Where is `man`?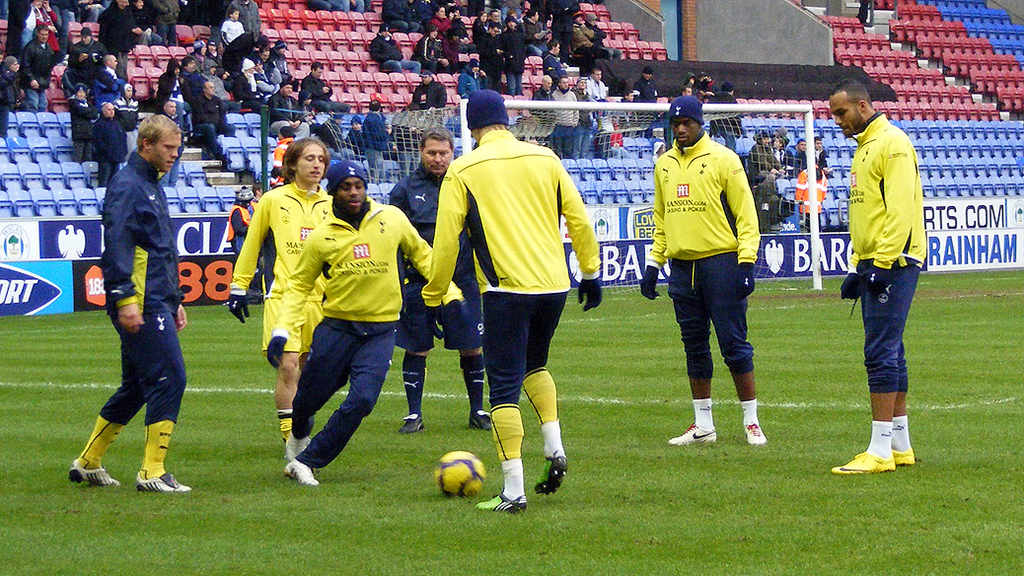
(x1=264, y1=163, x2=467, y2=484).
